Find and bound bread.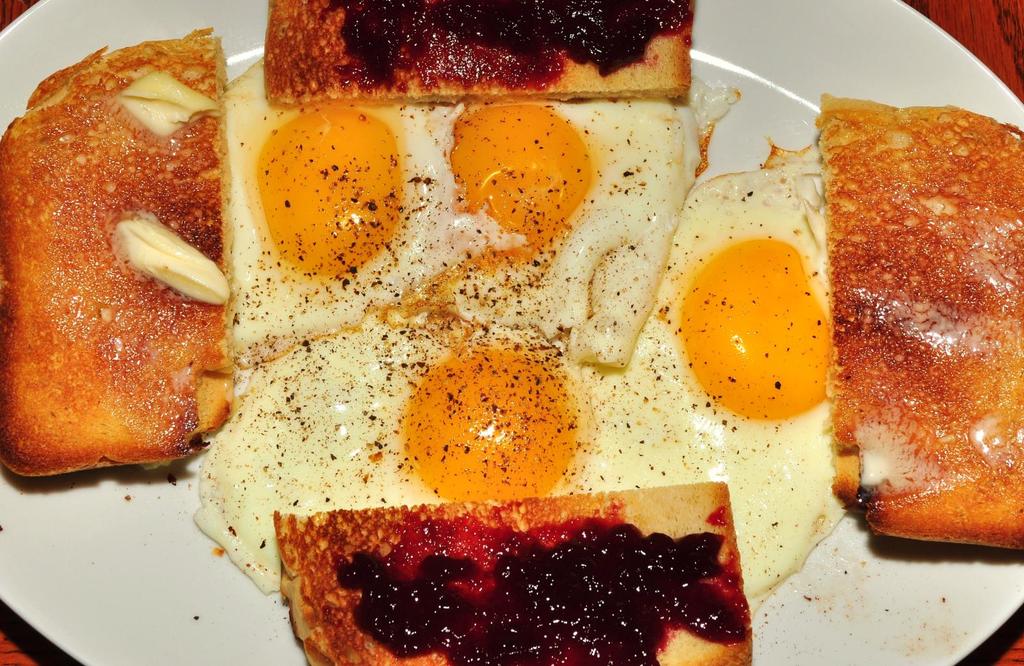
Bound: {"left": 0, "top": 42, "right": 241, "bottom": 482}.
